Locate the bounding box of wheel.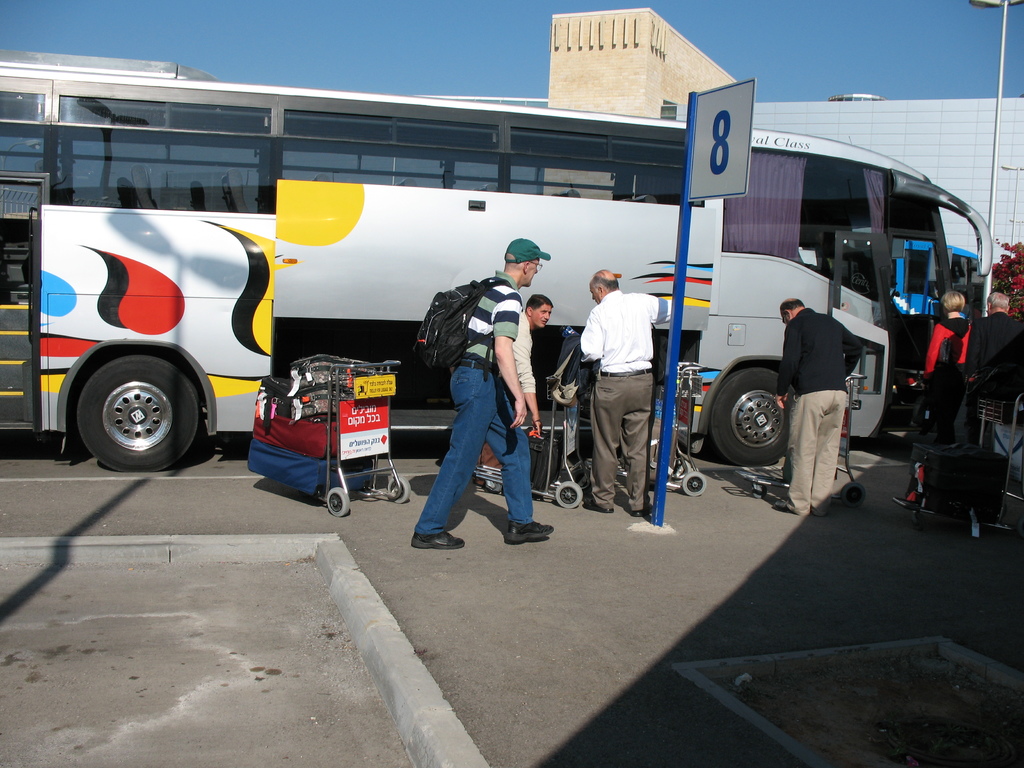
Bounding box: 480 483 504 490.
